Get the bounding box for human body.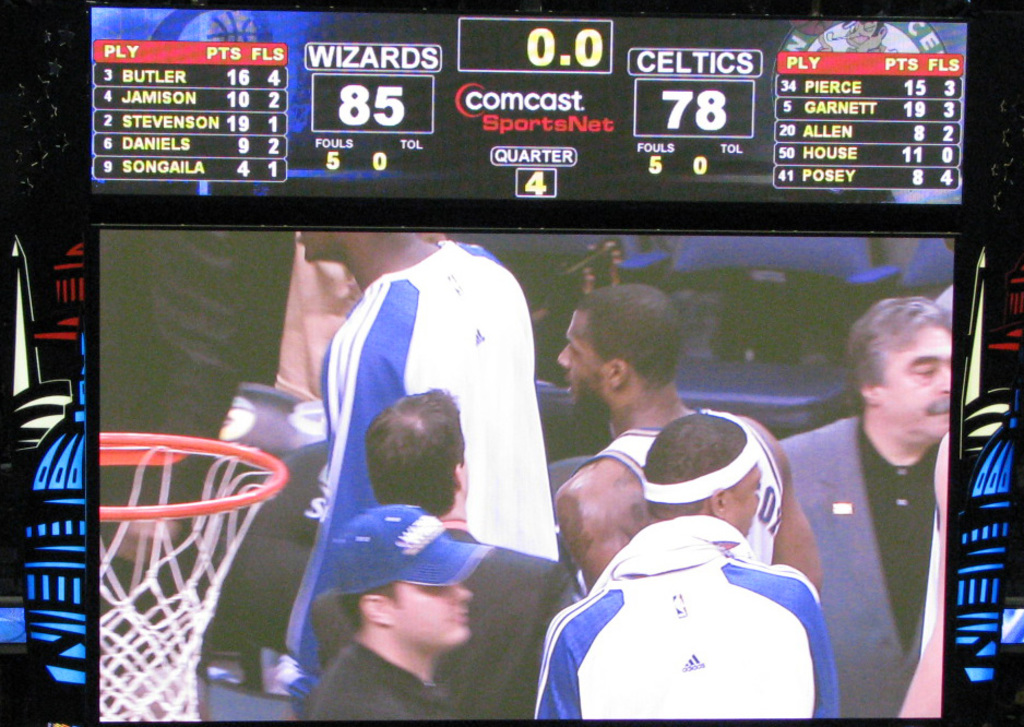
left=783, top=294, right=957, bottom=715.
